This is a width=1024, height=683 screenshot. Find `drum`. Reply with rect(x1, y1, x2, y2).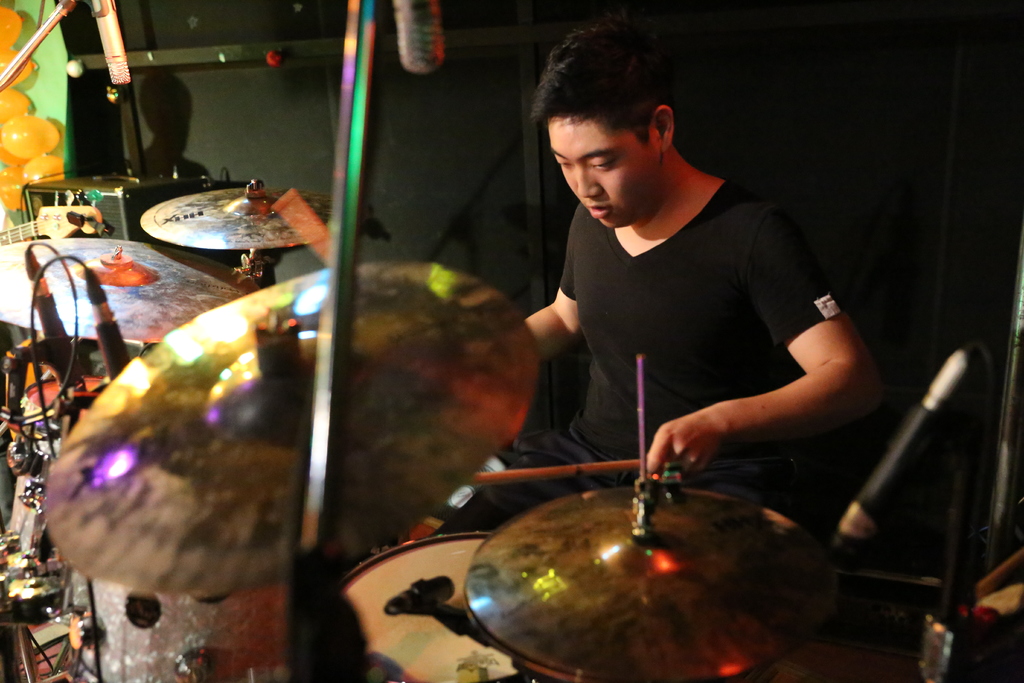
rect(62, 528, 342, 682).
